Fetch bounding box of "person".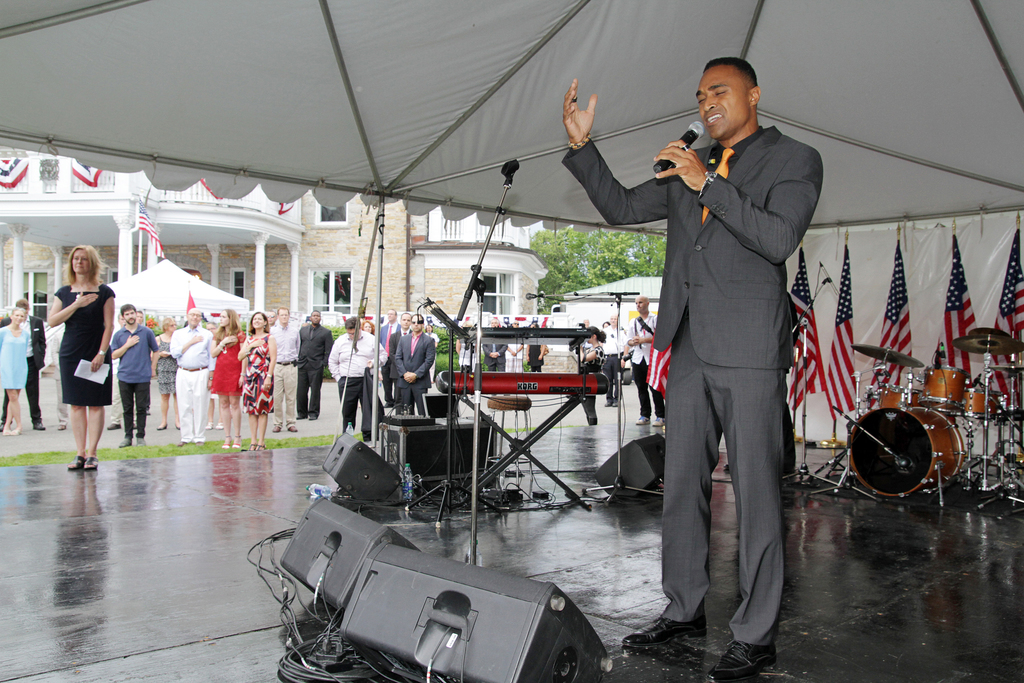
Bbox: {"x1": 0, "y1": 306, "x2": 37, "y2": 436}.
